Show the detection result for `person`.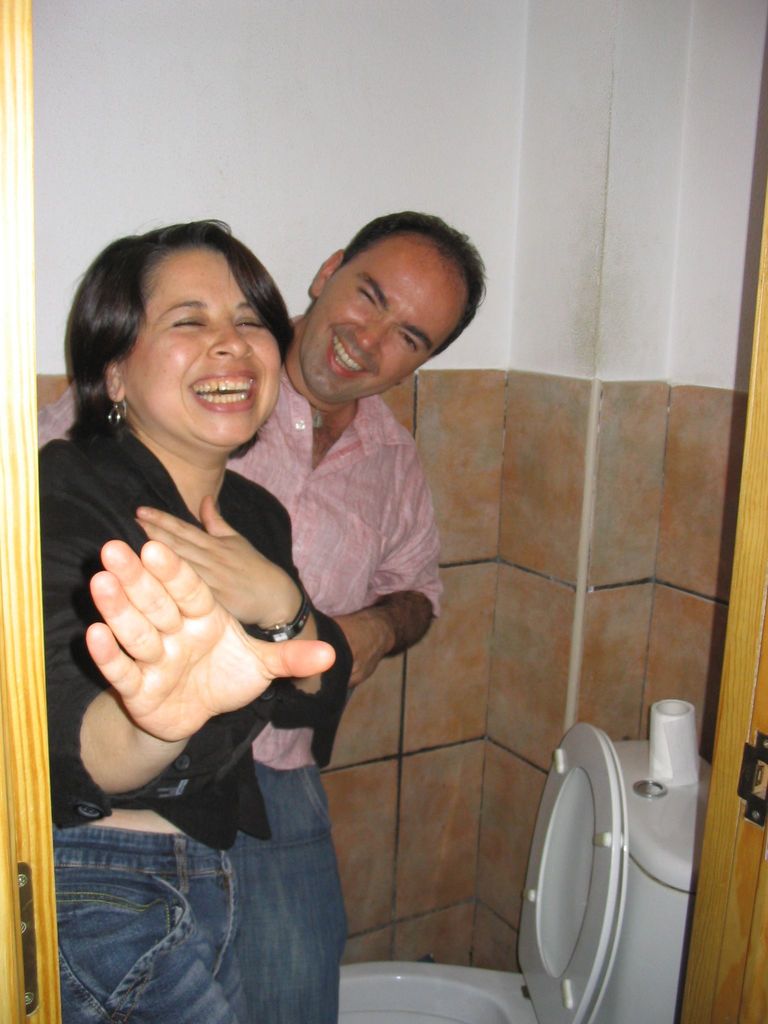
[x1=38, y1=218, x2=358, y2=1023].
